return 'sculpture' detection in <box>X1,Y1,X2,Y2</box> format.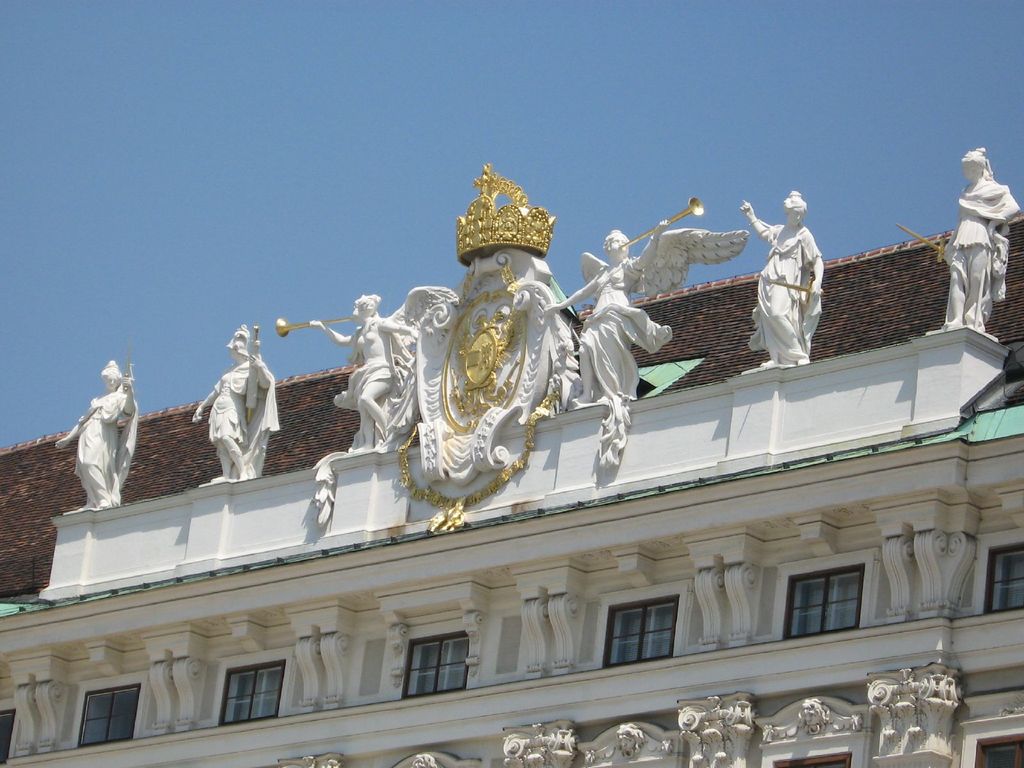
<box>736,188,822,372</box>.
